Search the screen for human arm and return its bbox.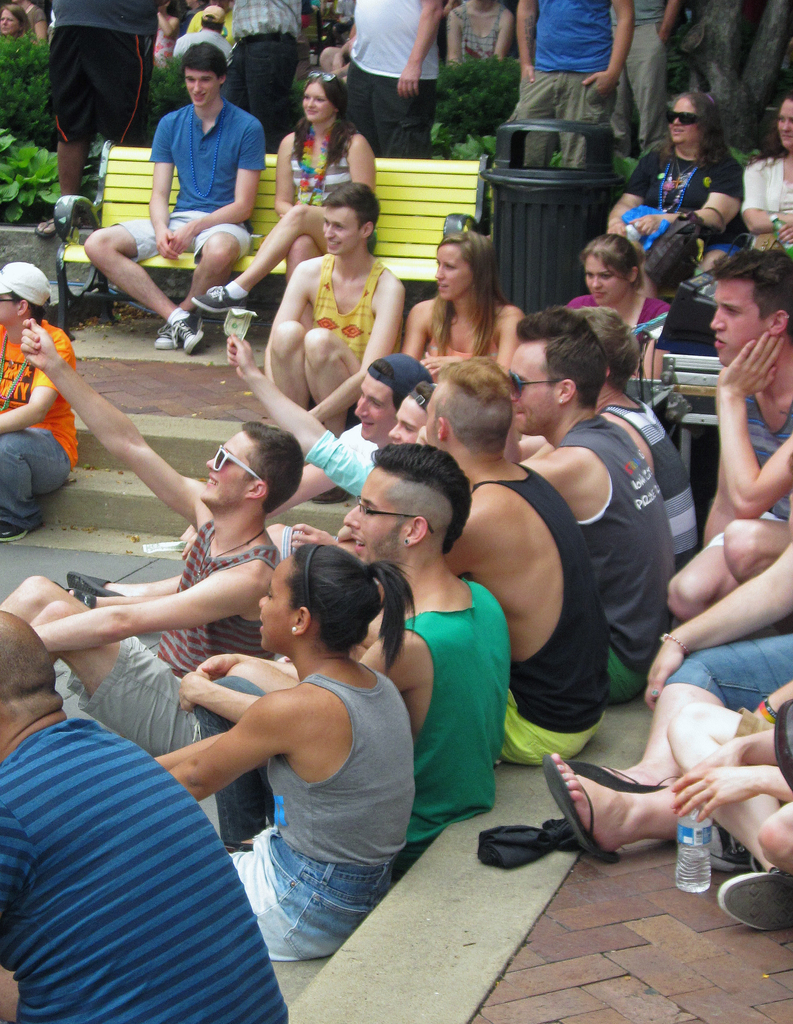
Found: crop(35, 543, 278, 664).
